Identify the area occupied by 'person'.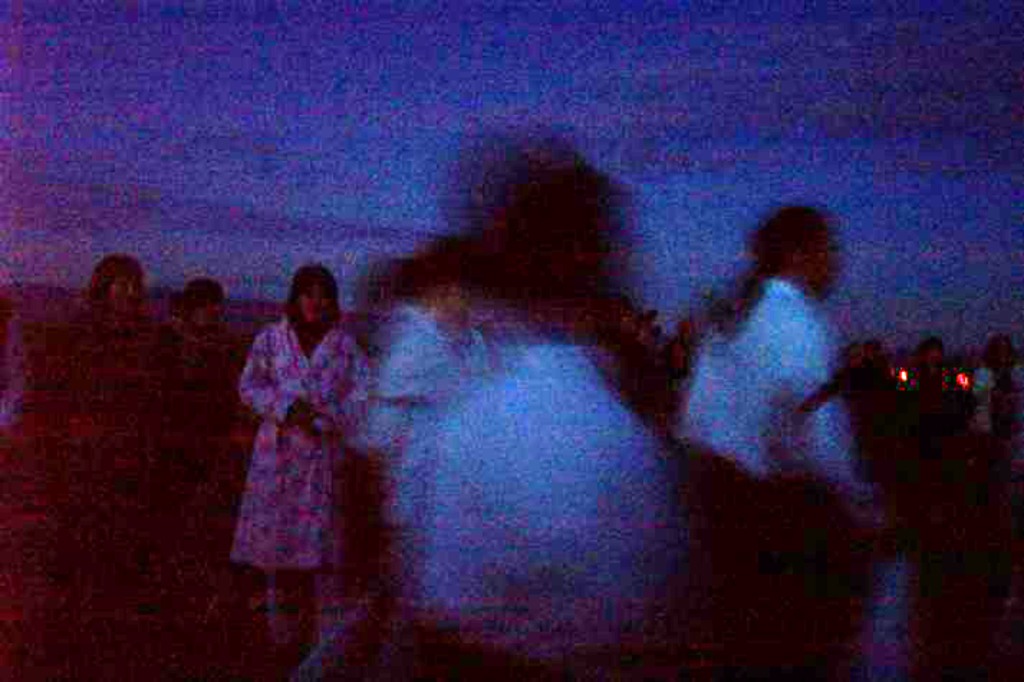
Area: bbox(225, 251, 362, 625).
